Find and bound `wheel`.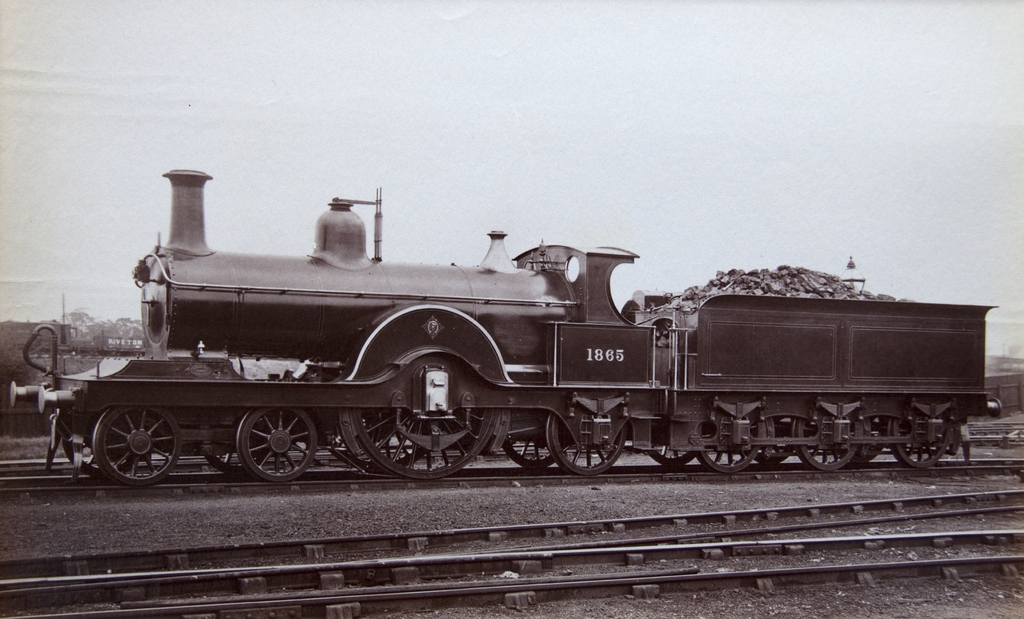
Bound: [x1=547, y1=407, x2=627, y2=472].
